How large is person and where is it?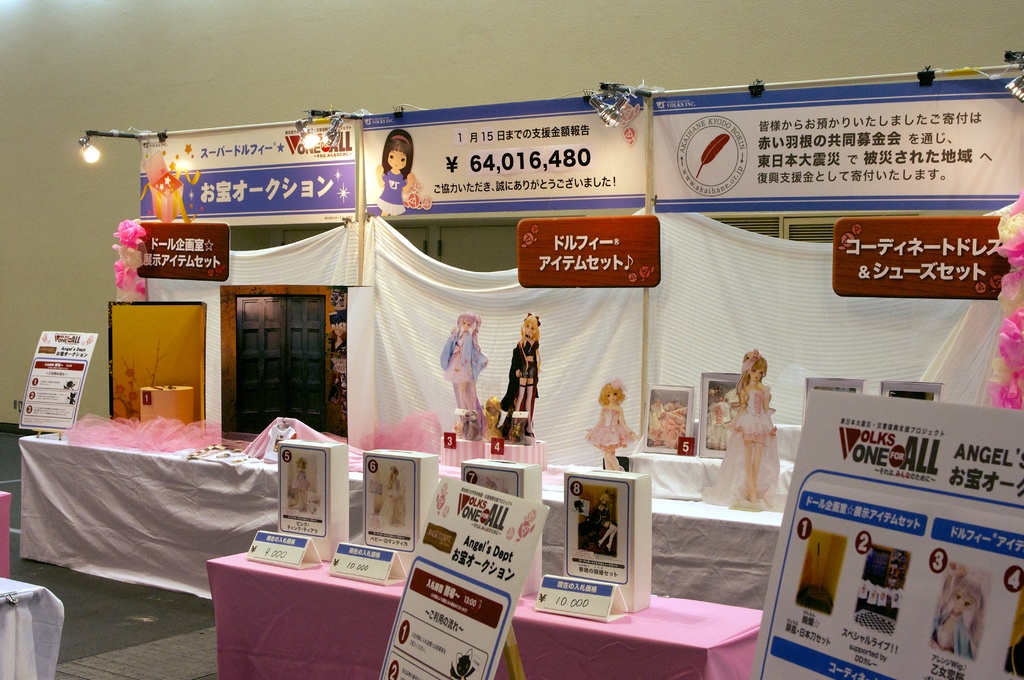
Bounding box: left=383, top=462, right=403, bottom=526.
